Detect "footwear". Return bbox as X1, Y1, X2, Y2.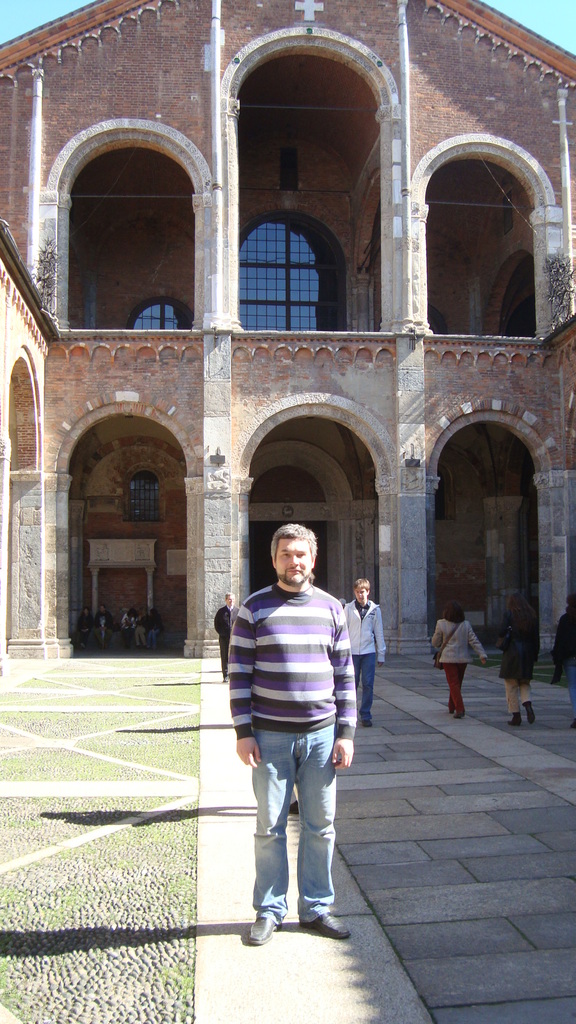
508, 715, 526, 732.
